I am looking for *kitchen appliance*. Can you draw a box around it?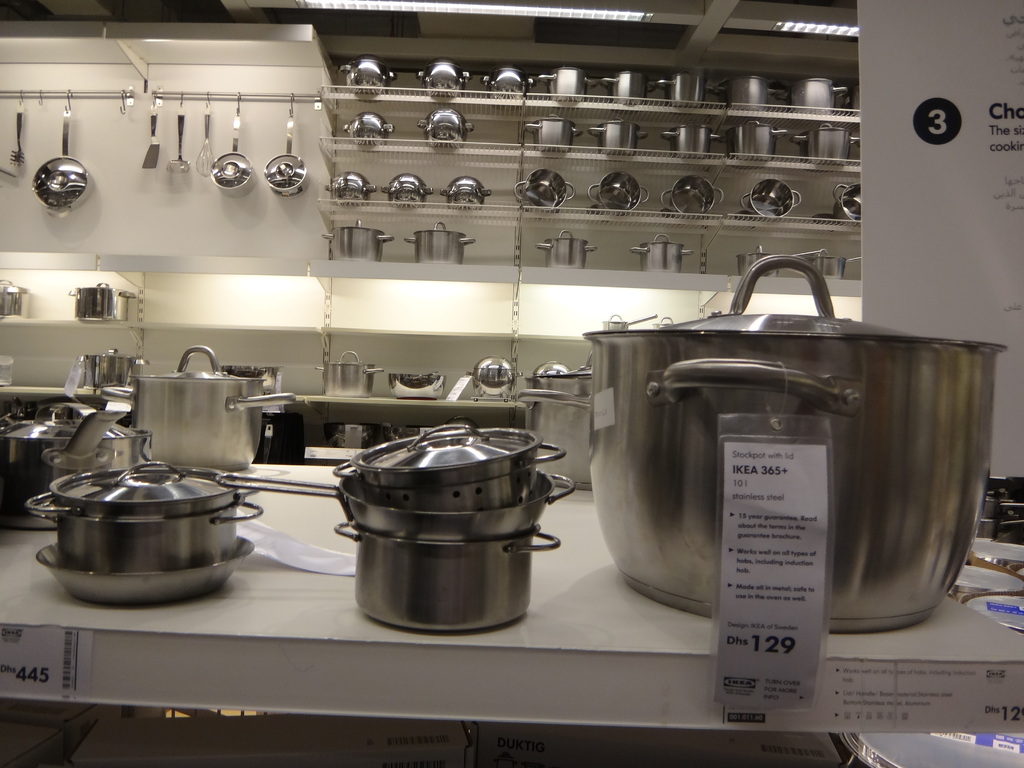
Sure, the bounding box is [262, 111, 310, 196].
